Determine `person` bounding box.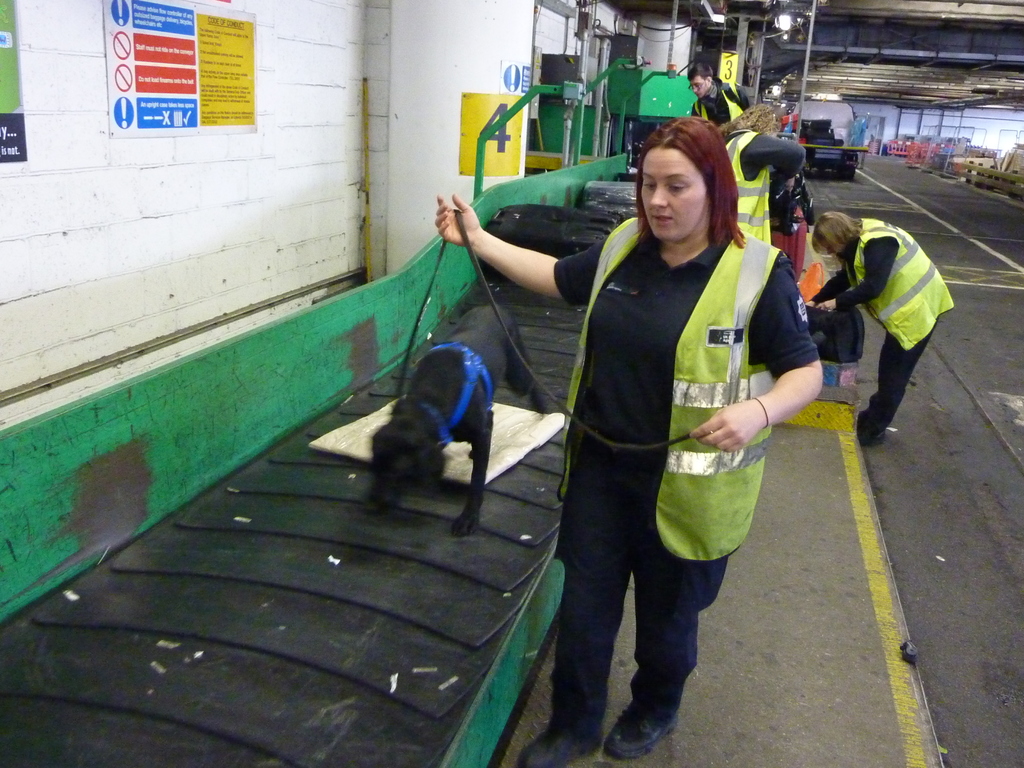
Determined: [830,188,954,441].
